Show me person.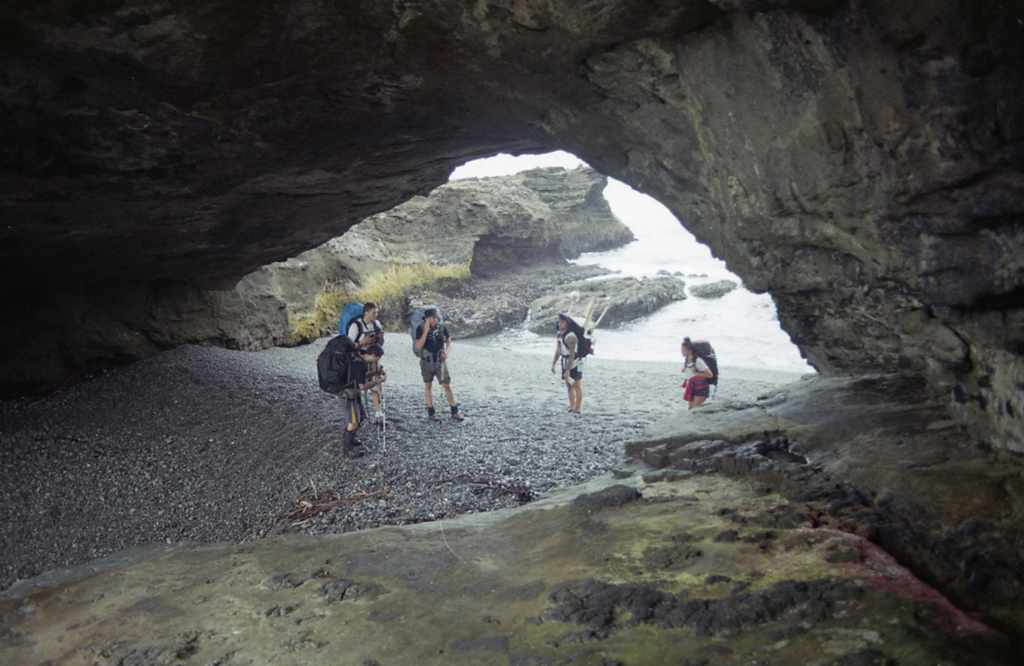
person is here: <region>413, 308, 460, 420</region>.
